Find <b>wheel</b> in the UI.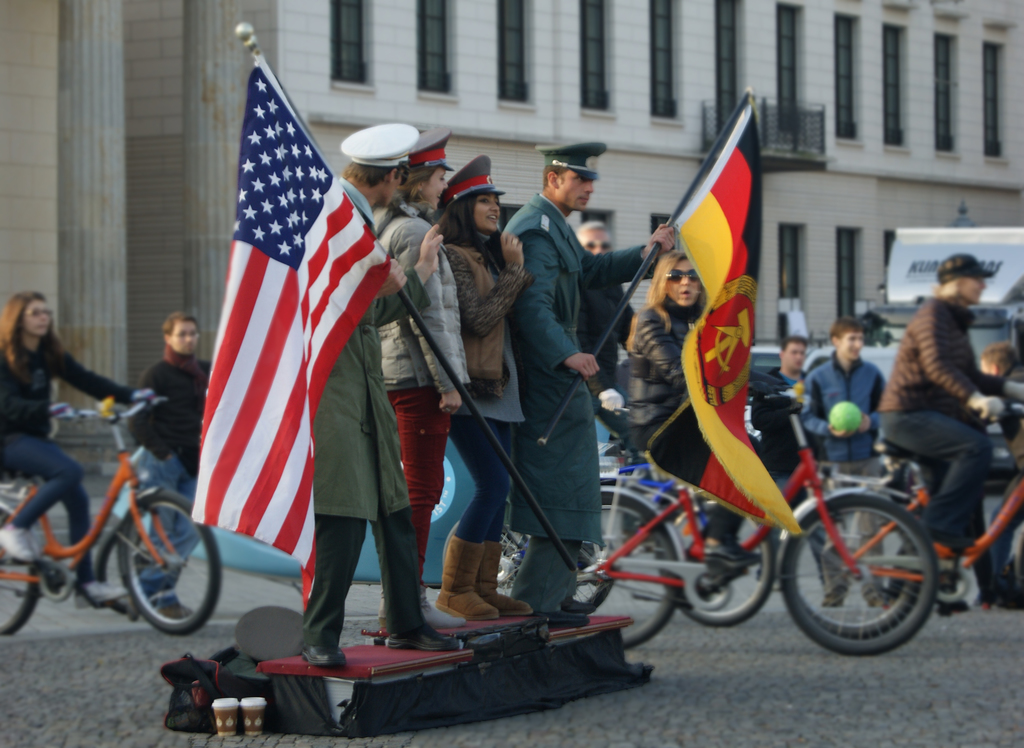
UI element at Rect(118, 489, 226, 634).
